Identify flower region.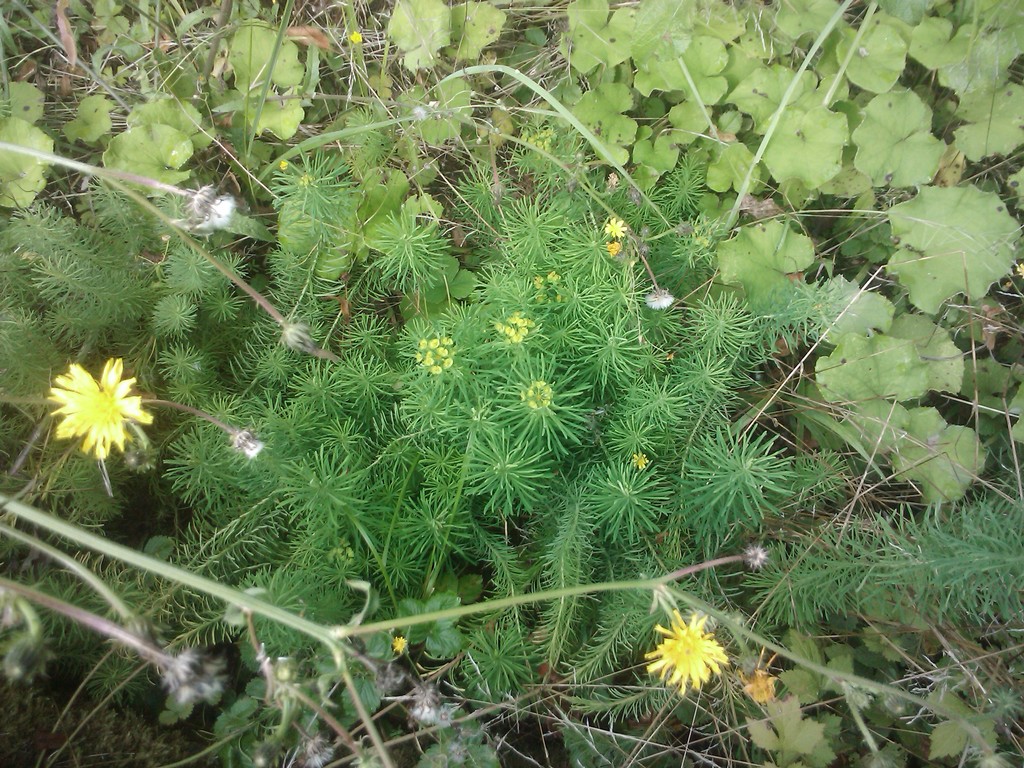
Region: [x1=602, y1=212, x2=632, y2=240].
